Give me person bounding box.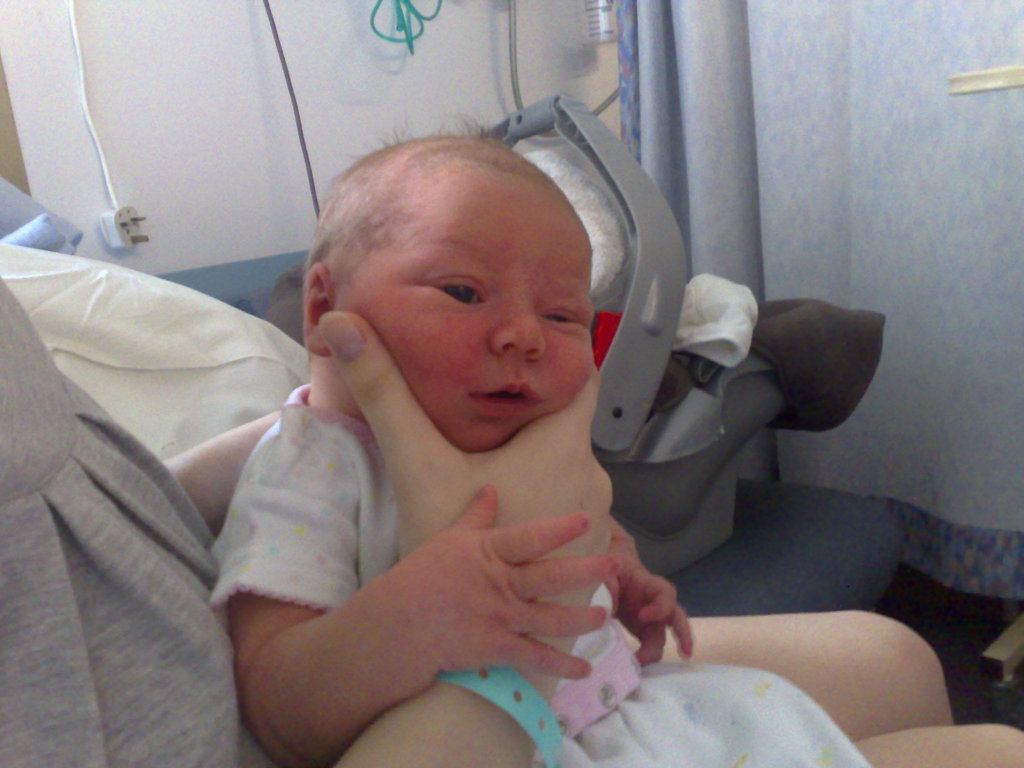
{"left": 0, "top": 259, "right": 1023, "bottom": 767}.
